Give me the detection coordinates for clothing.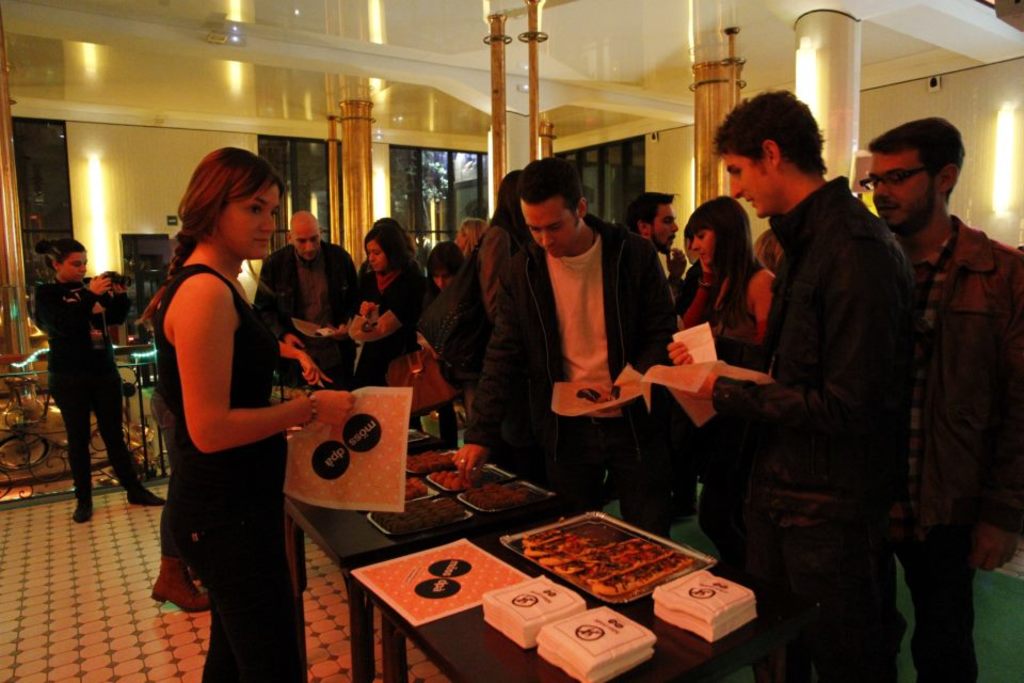
[689,258,757,551].
